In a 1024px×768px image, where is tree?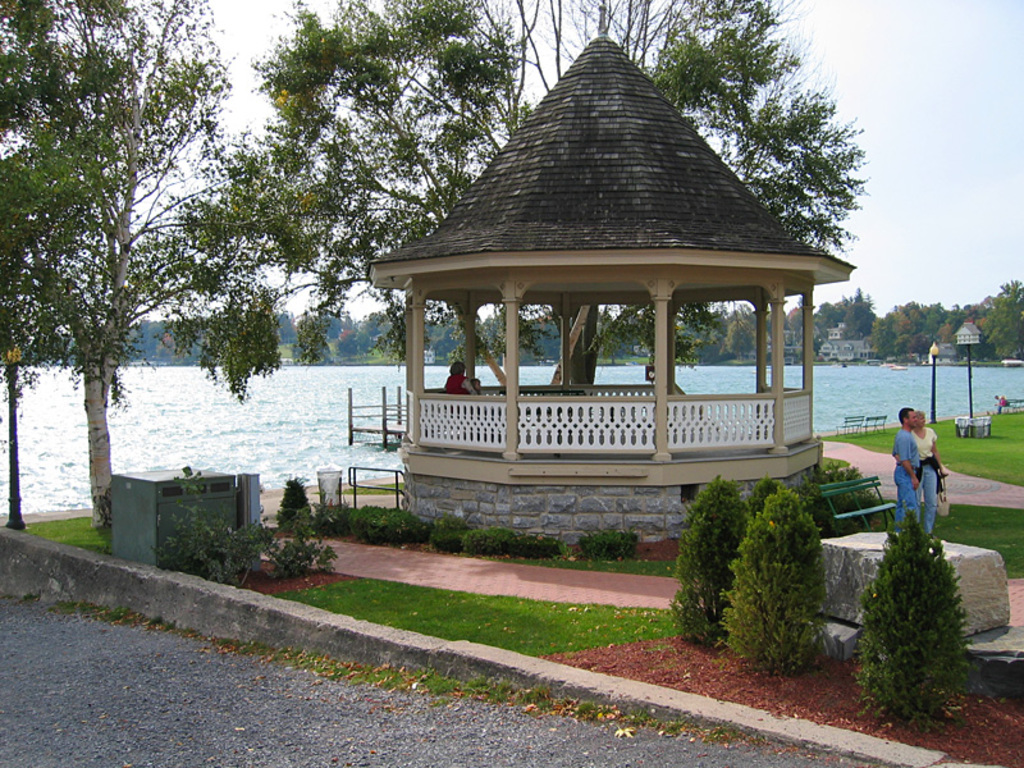
[24,29,248,521].
